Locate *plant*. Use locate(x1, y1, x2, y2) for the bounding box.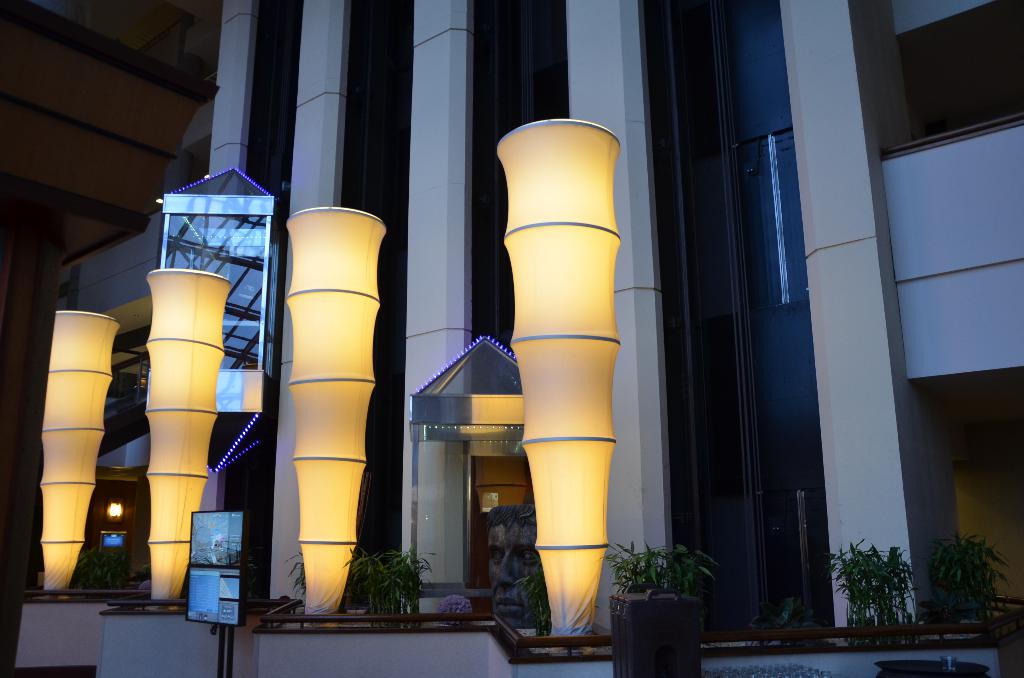
locate(596, 537, 733, 608).
